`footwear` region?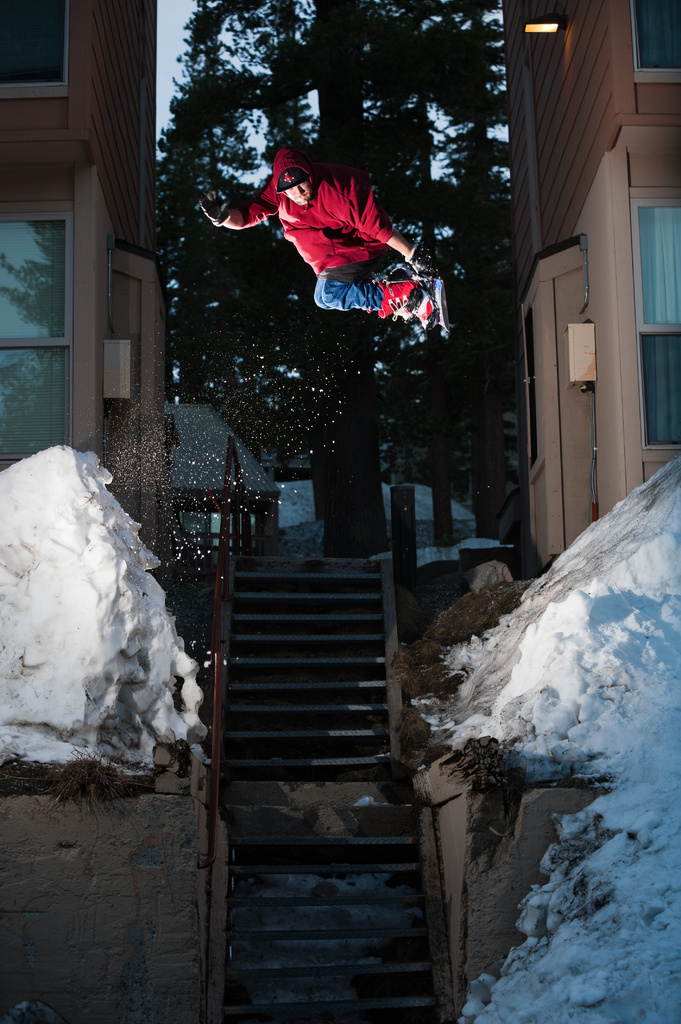
bbox(419, 273, 449, 330)
